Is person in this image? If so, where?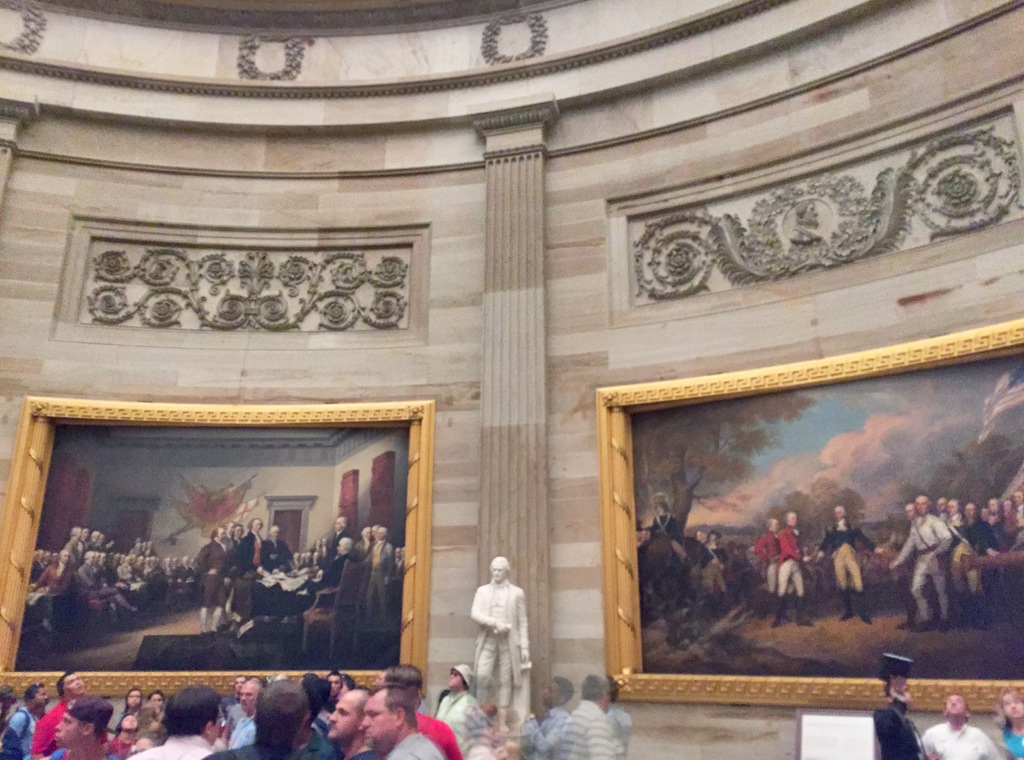
Yes, at {"left": 521, "top": 675, "right": 571, "bottom": 759}.
